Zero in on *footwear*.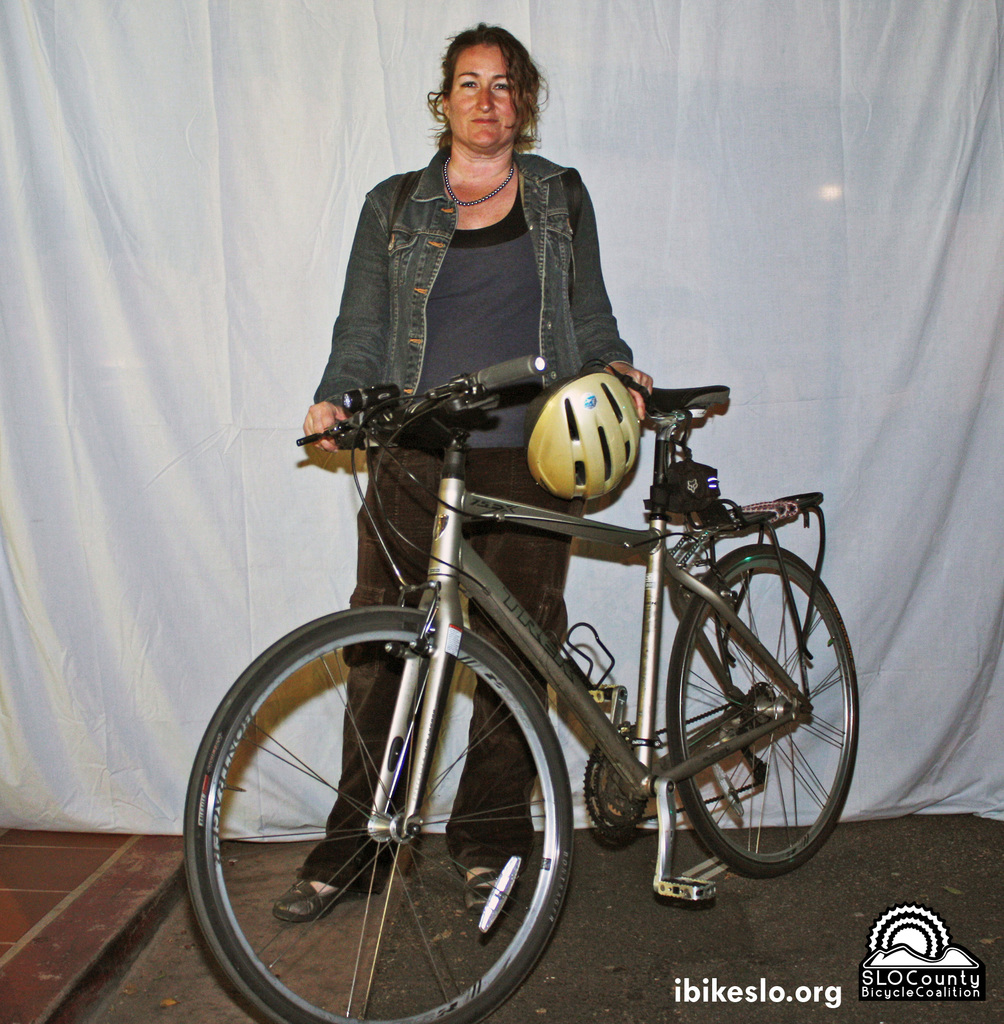
Zeroed in: bbox(270, 873, 373, 925).
